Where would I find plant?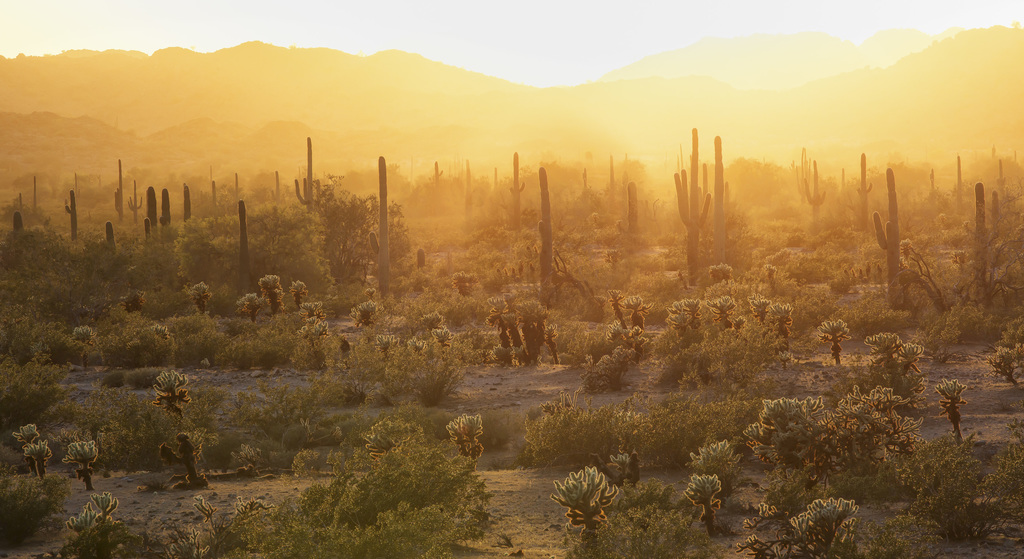
At {"x1": 231, "y1": 462, "x2": 497, "y2": 558}.
